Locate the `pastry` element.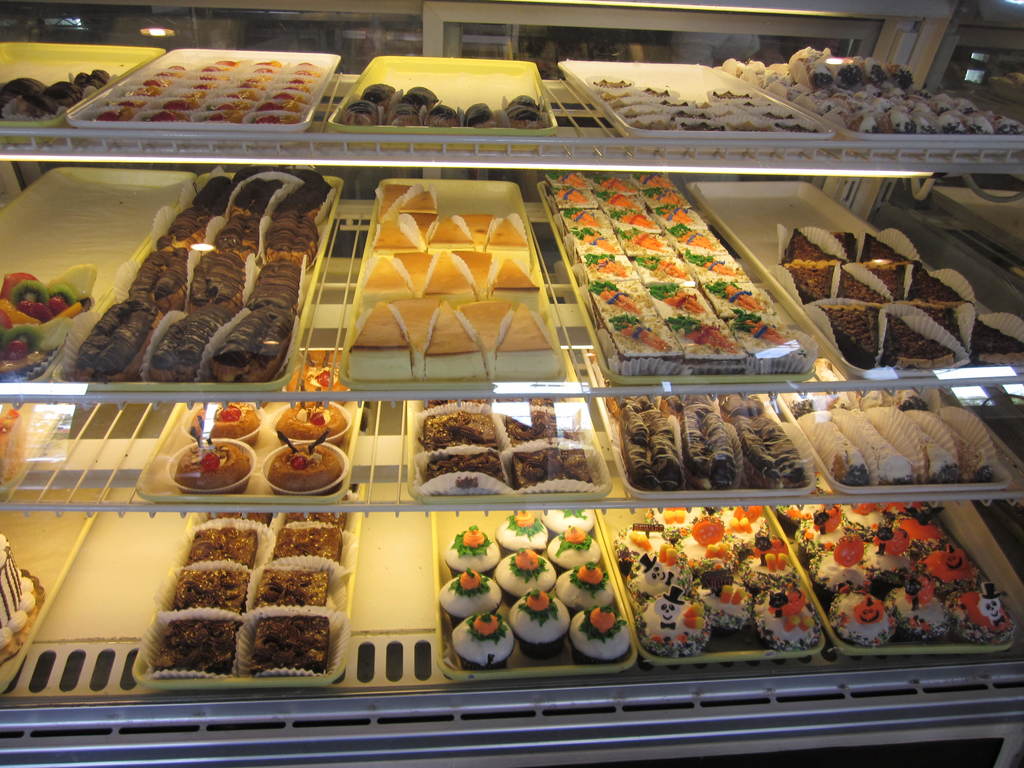
Element bbox: x1=452 y1=613 x2=515 y2=671.
